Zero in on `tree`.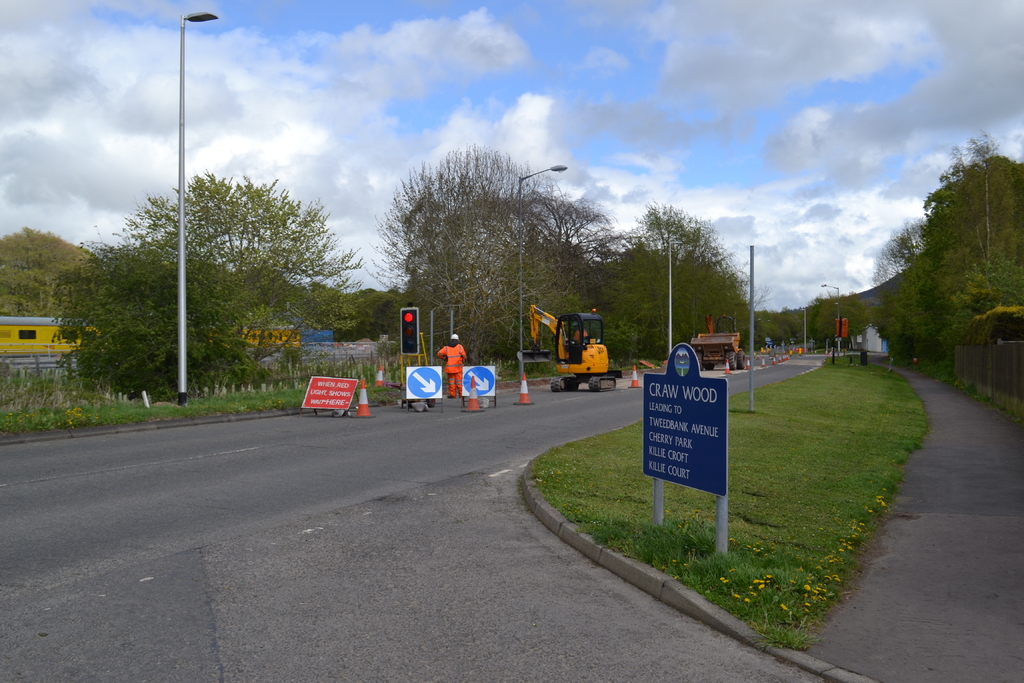
Zeroed in: 599 194 766 350.
